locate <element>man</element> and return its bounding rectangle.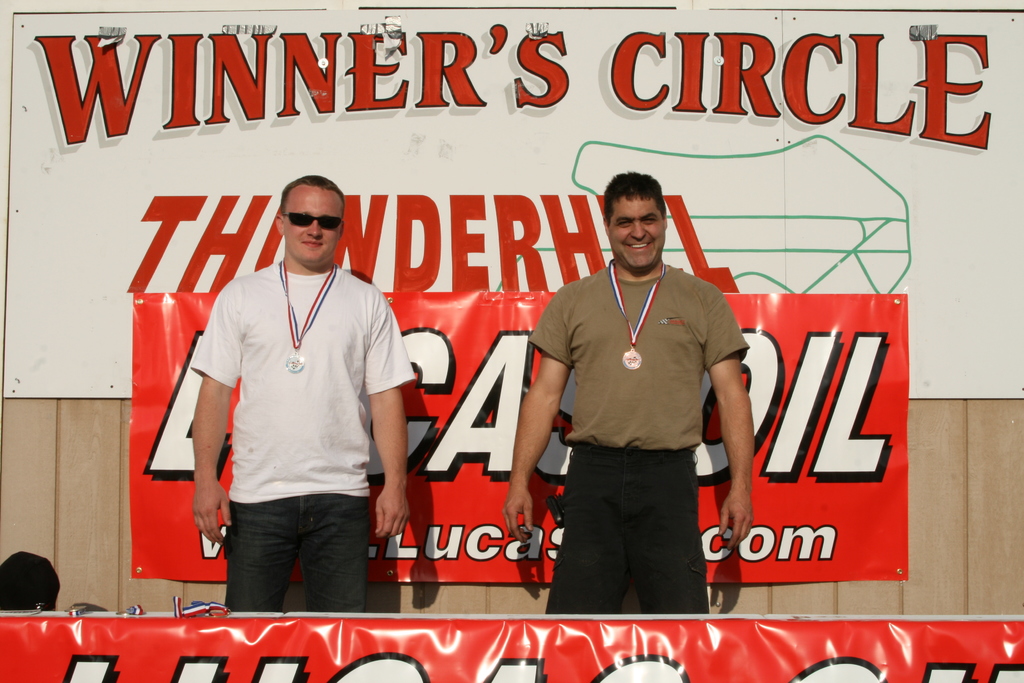
189,174,418,608.
